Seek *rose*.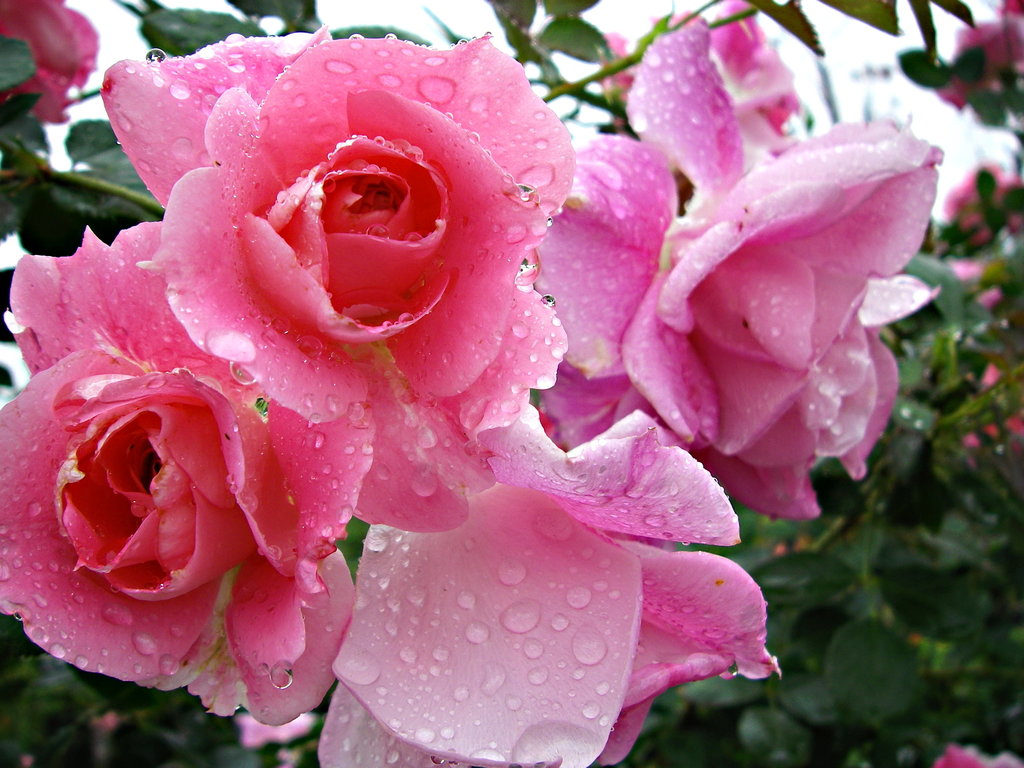
box(945, 165, 1023, 255).
